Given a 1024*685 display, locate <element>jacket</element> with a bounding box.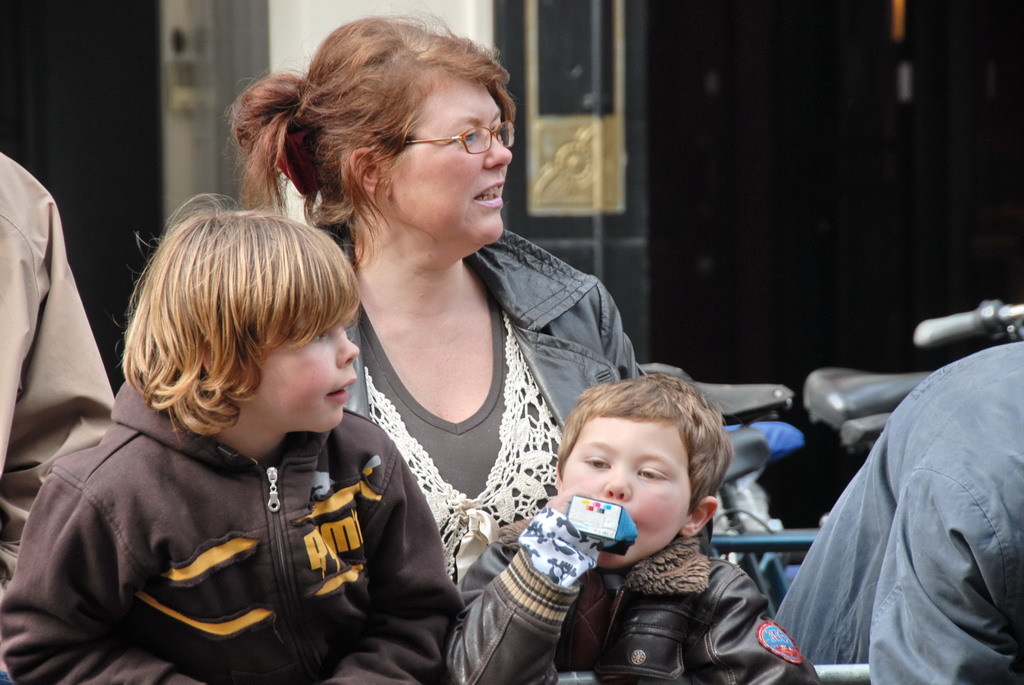
Located: 447 515 824 684.
